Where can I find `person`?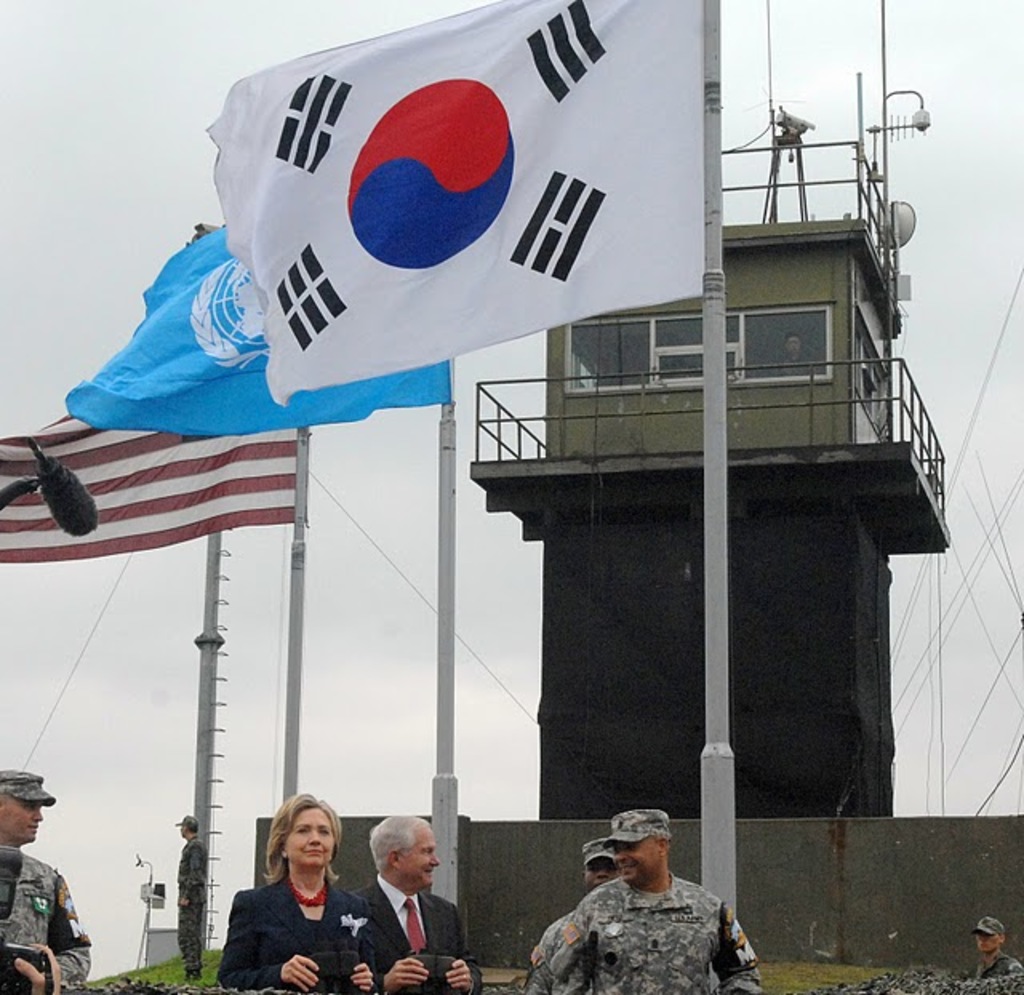
You can find it at crop(0, 768, 94, 993).
